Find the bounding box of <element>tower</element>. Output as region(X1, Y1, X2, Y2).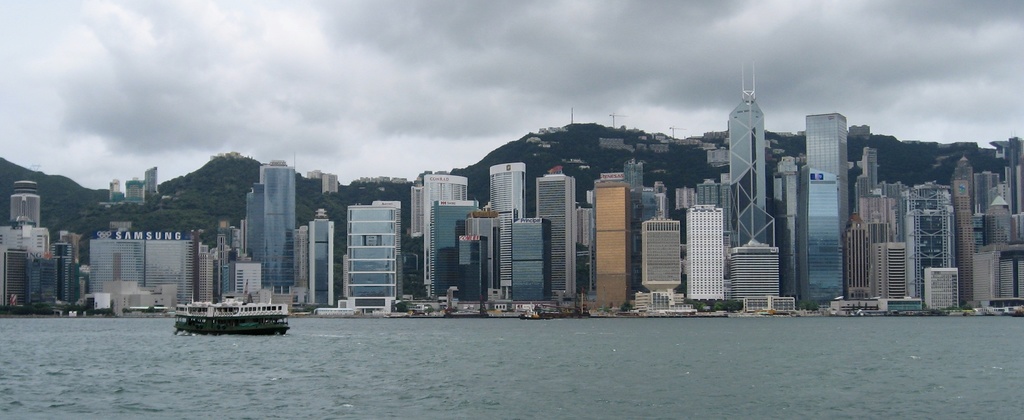
region(339, 209, 403, 312).
